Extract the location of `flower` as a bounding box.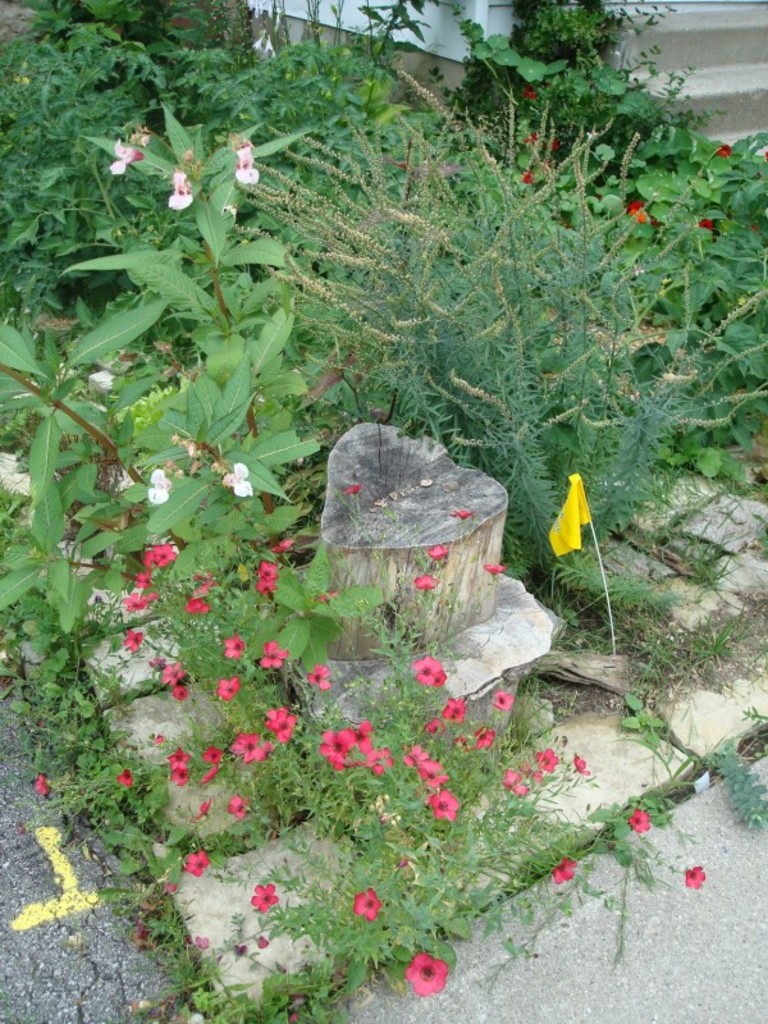
{"left": 402, "top": 952, "right": 451, "bottom": 997}.
